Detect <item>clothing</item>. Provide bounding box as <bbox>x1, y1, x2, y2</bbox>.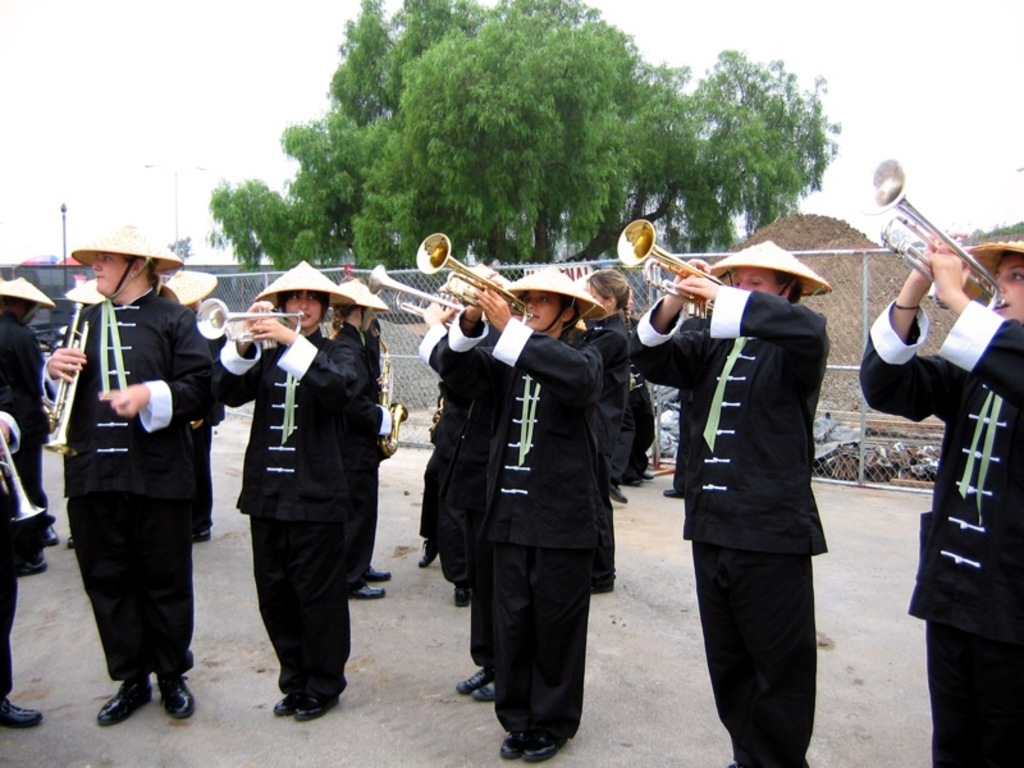
<bbox>209, 316, 378, 704</bbox>.
